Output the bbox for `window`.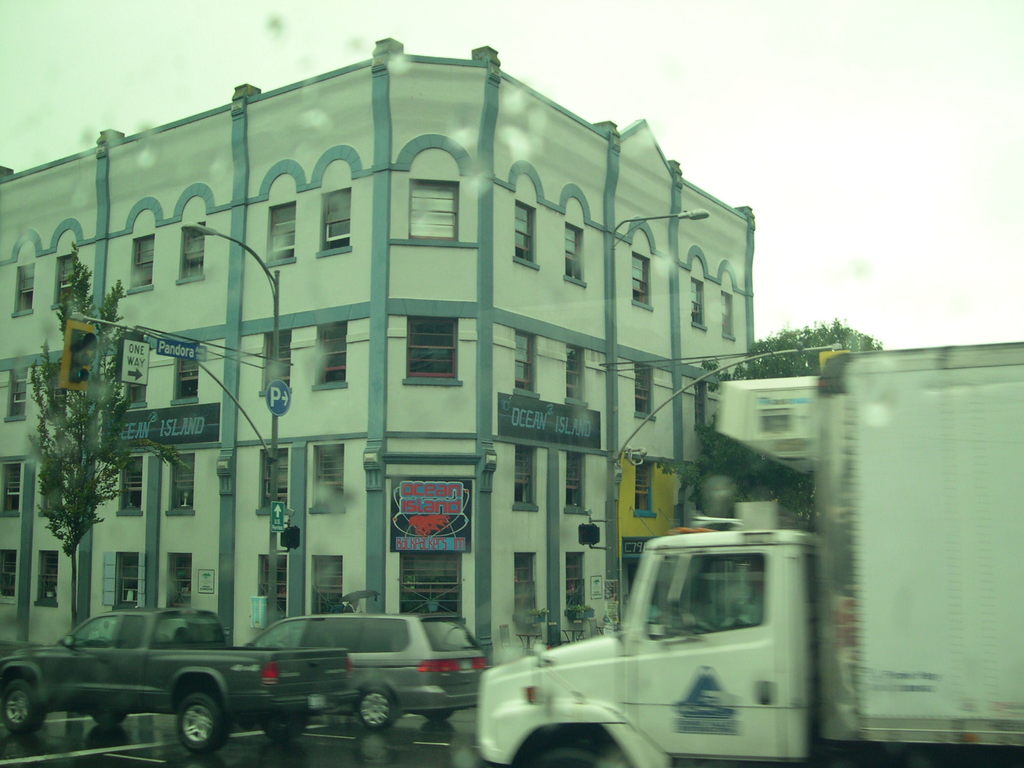
175,226,202,282.
